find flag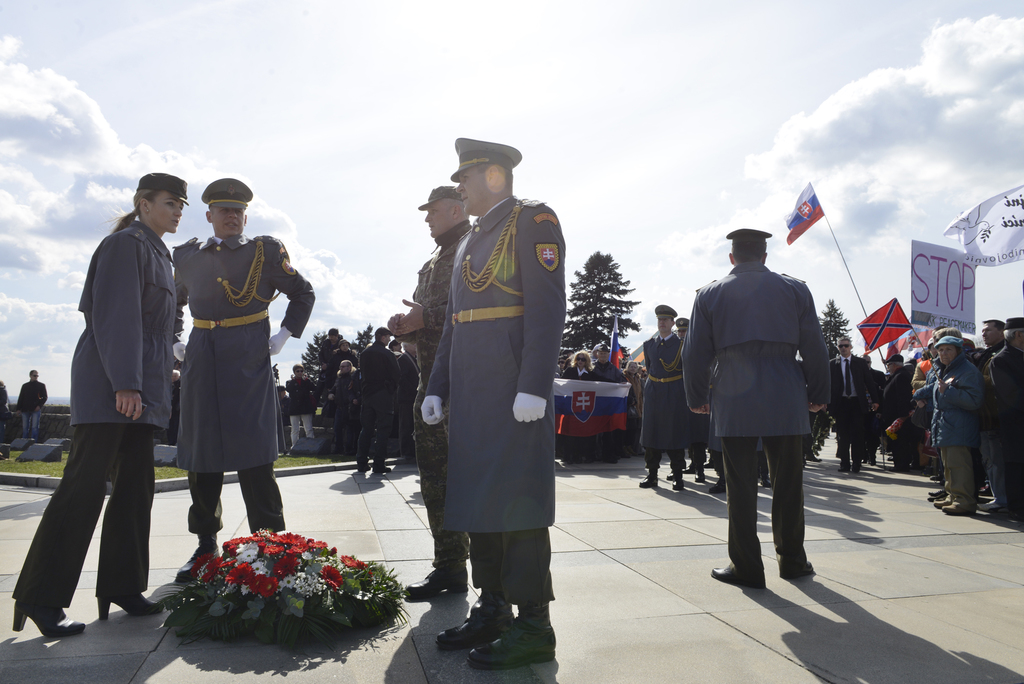
select_region(784, 186, 827, 242)
